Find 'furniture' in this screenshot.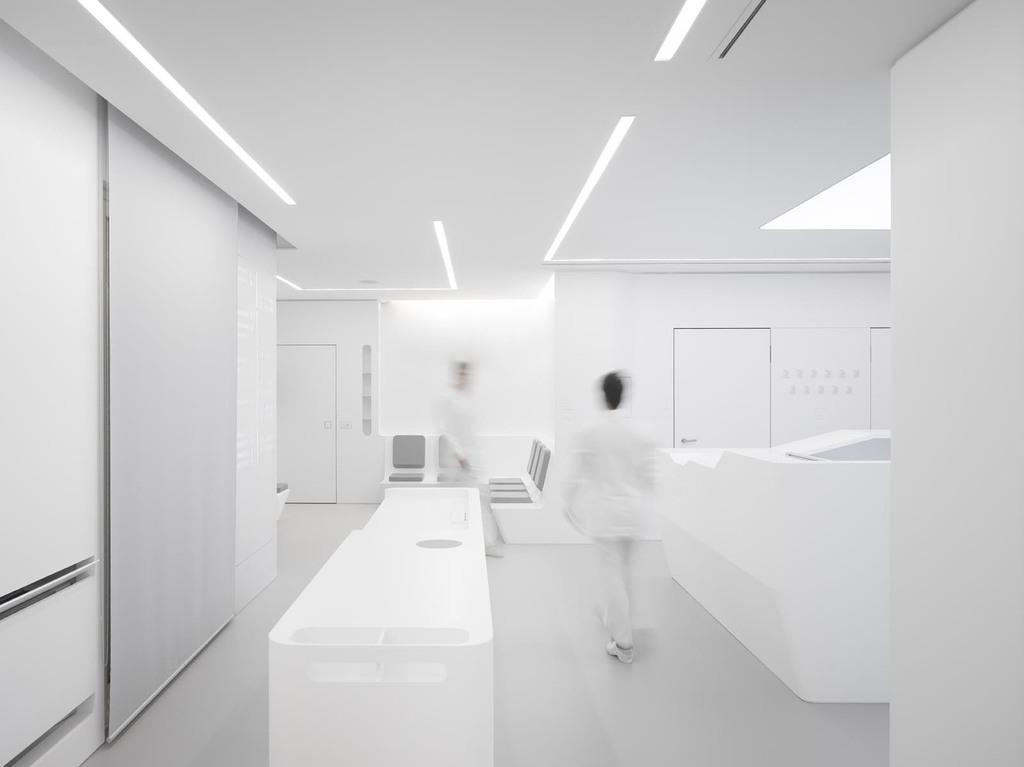
The bounding box for 'furniture' is [x1=488, y1=439, x2=535, y2=483].
